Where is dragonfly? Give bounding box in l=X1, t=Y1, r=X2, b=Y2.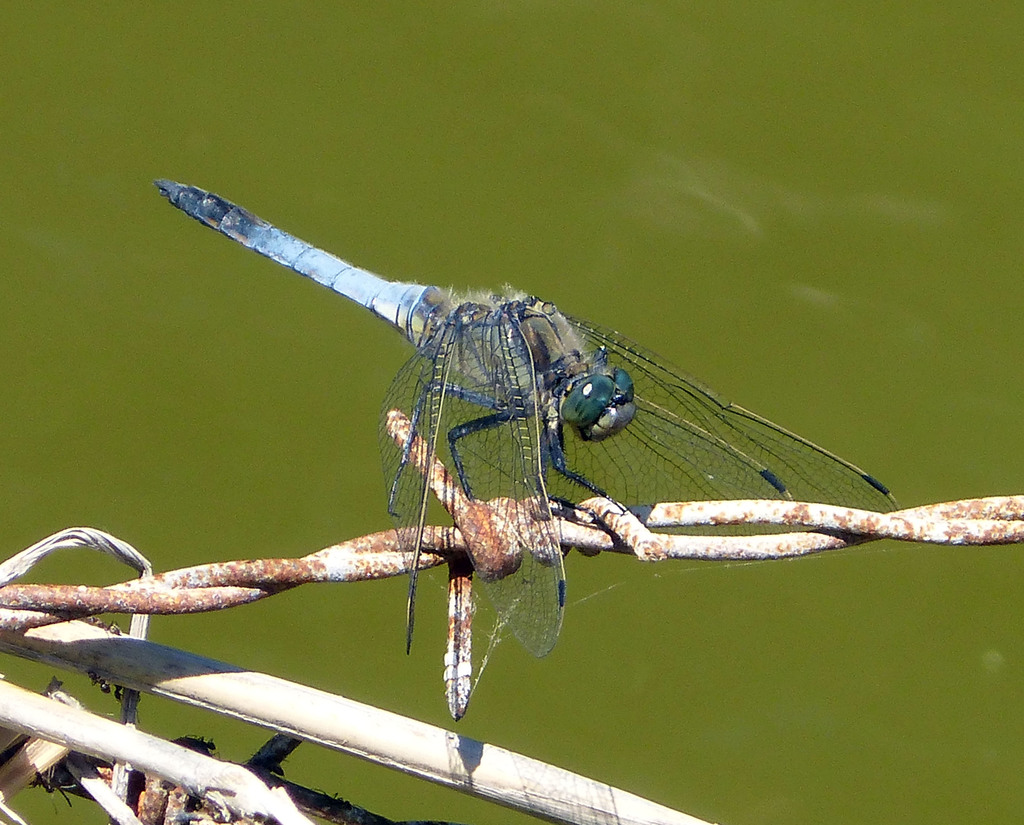
l=154, t=179, r=905, b=658.
